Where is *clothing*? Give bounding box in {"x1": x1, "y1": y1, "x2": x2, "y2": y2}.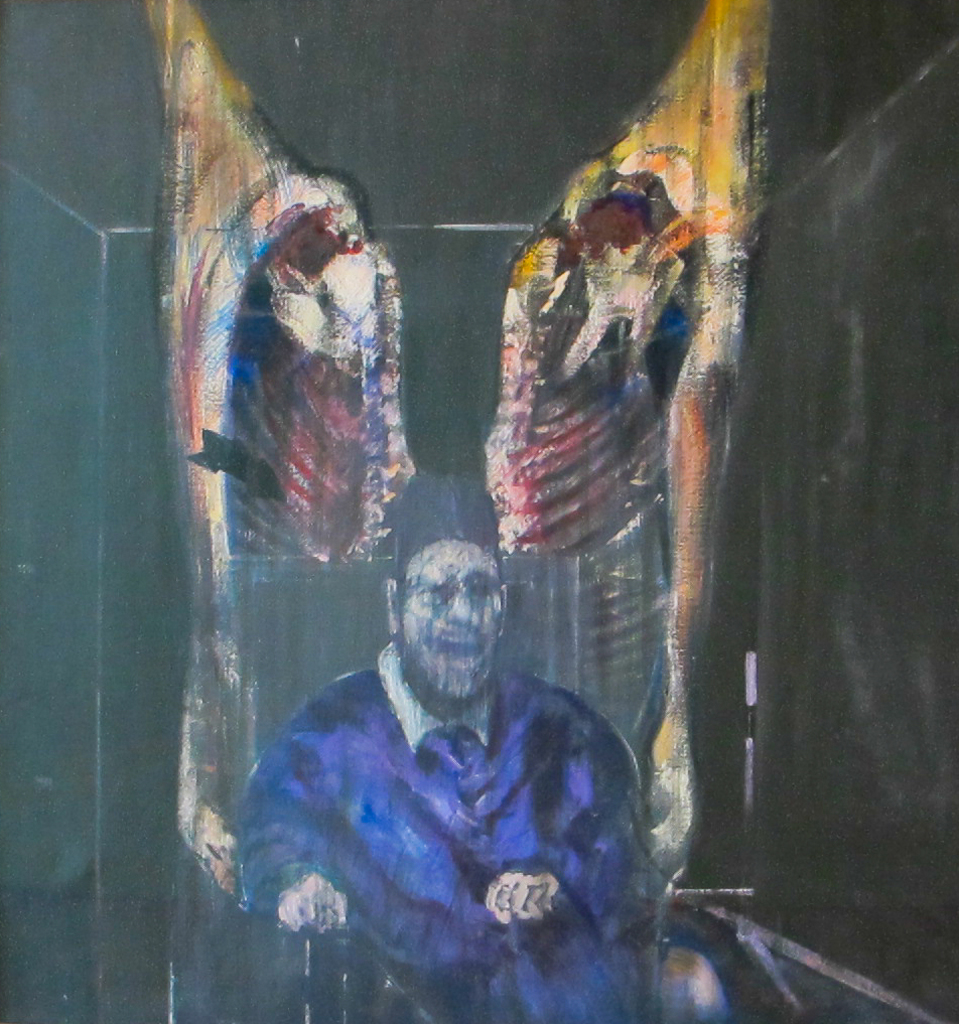
{"x1": 222, "y1": 577, "x2": 700, "y2": 1005}.
